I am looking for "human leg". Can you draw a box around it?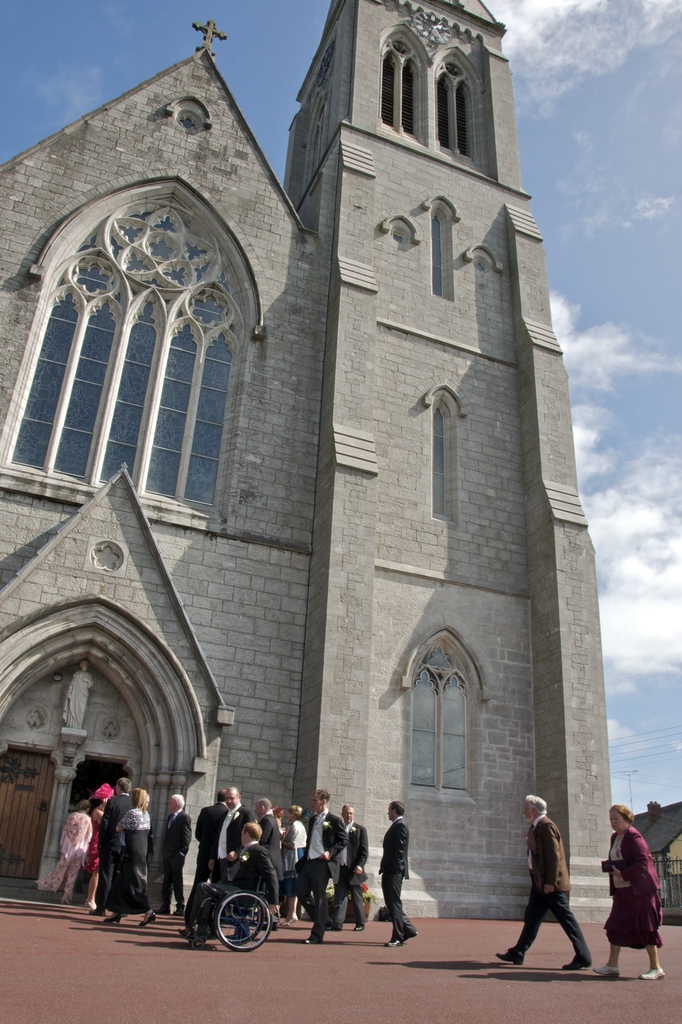
Sure, the bounding box is 382/872/412/939.
